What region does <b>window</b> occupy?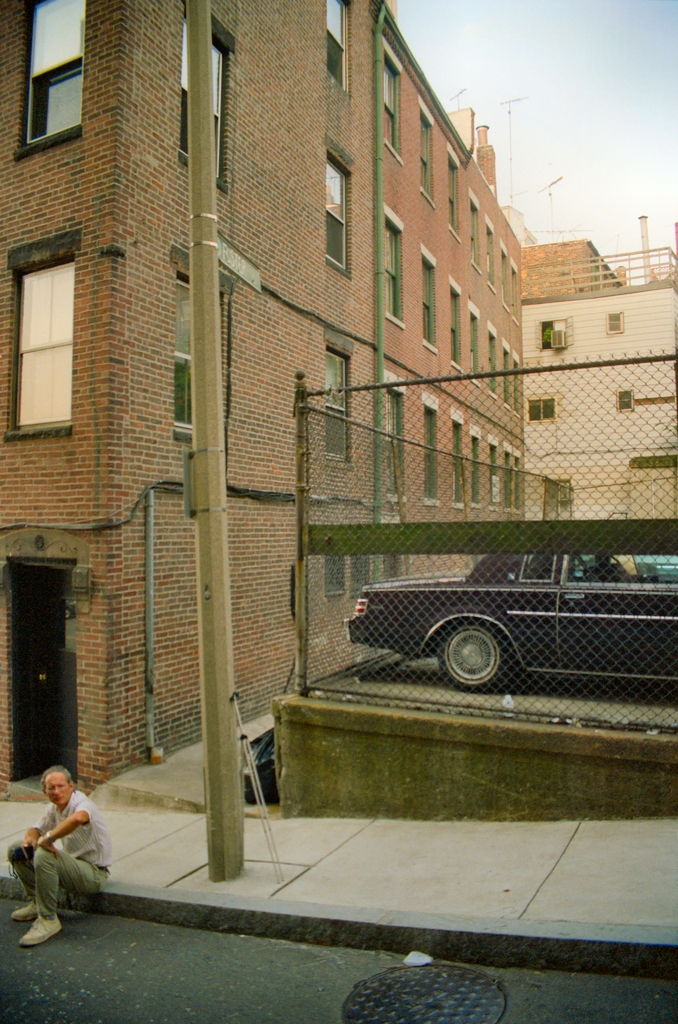
(x1=372, y1=51, x2=401, y2=154).
